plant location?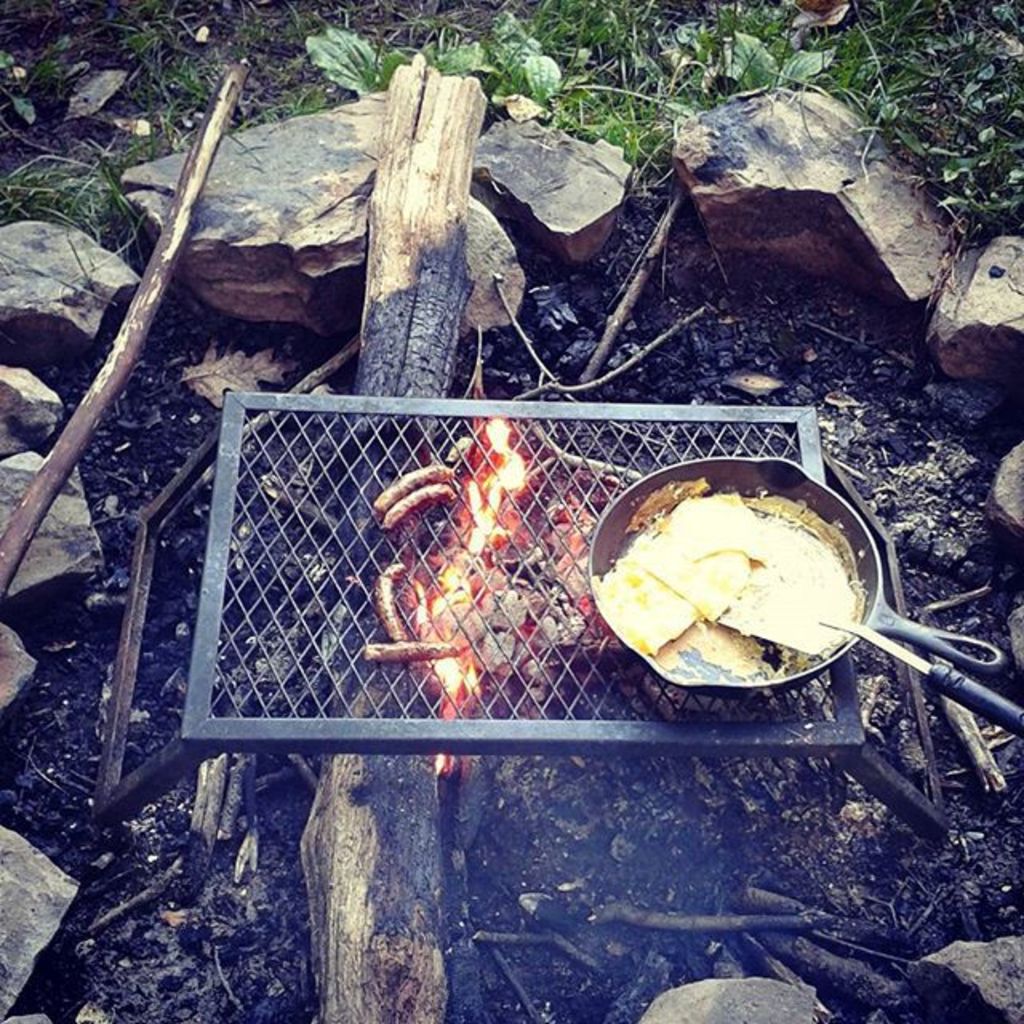
left=557, top=0, right=670, bottom=176
